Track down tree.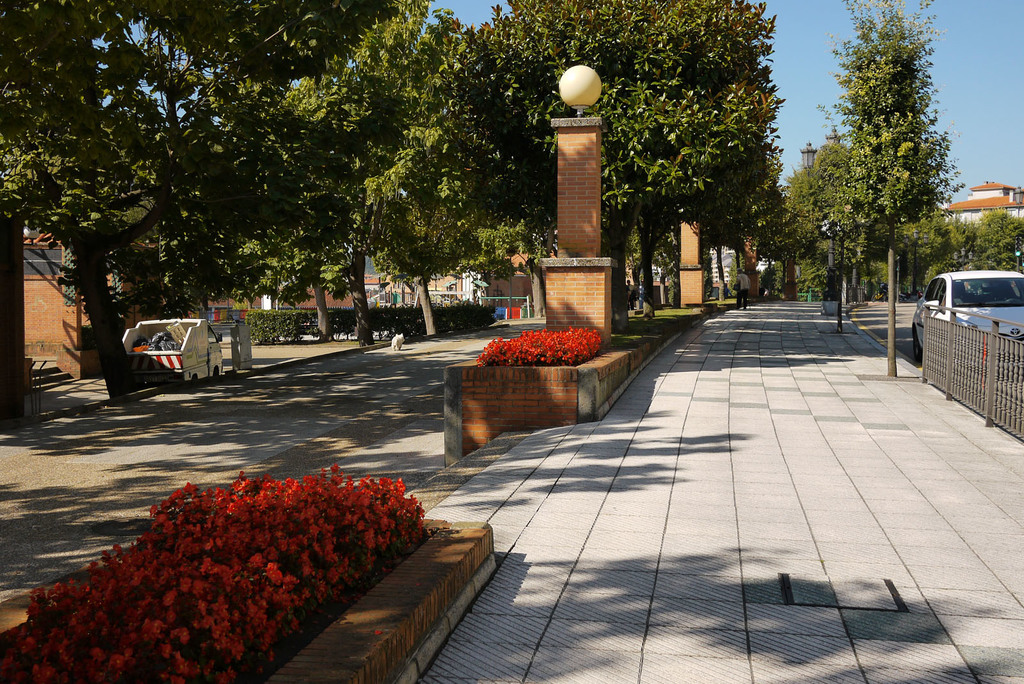
Tracked to 811 20 972 303.
